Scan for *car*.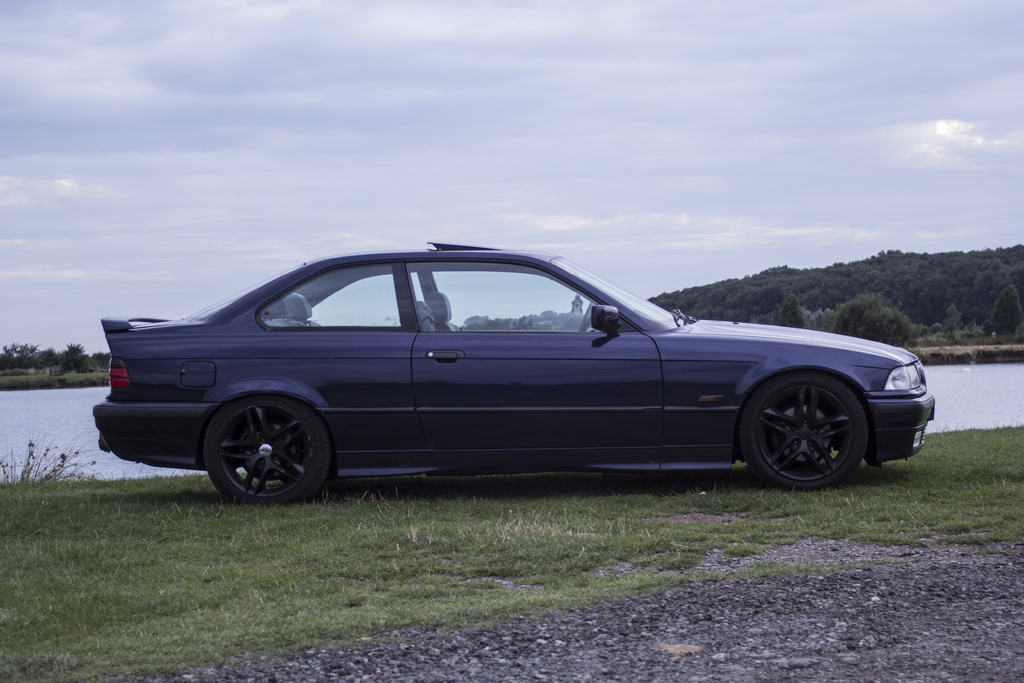
Scan result: x1=90 y1=242 x2=938 y2=504.
